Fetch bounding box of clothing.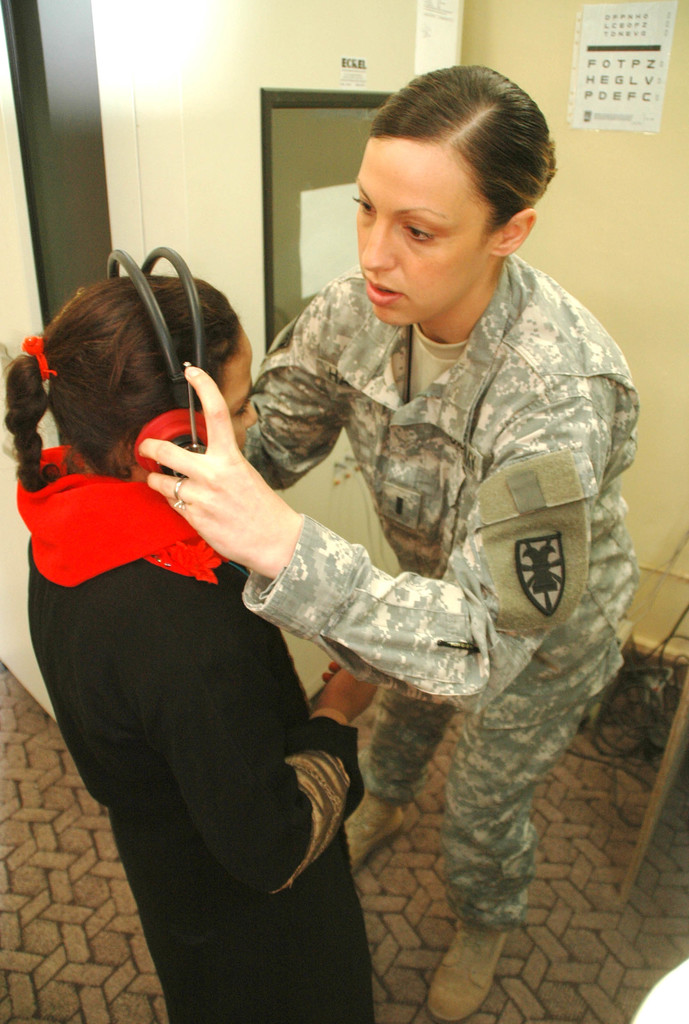
Bbox: <region>195, 175, 622, 1017</region>.
